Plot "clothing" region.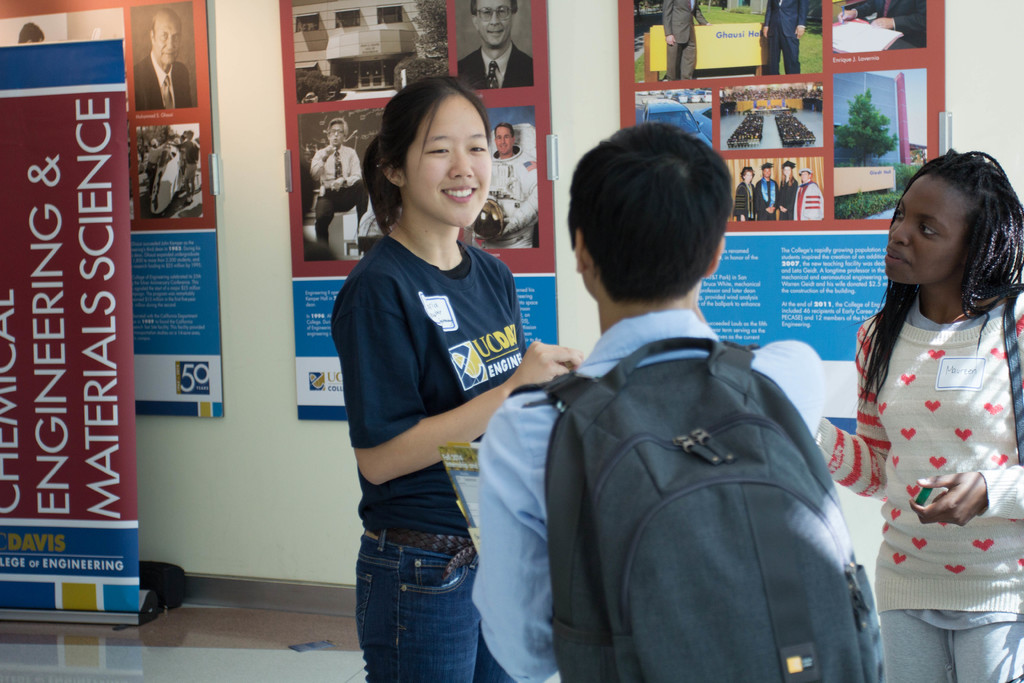
Plotted at select_region(472, 311, 833, 675).
